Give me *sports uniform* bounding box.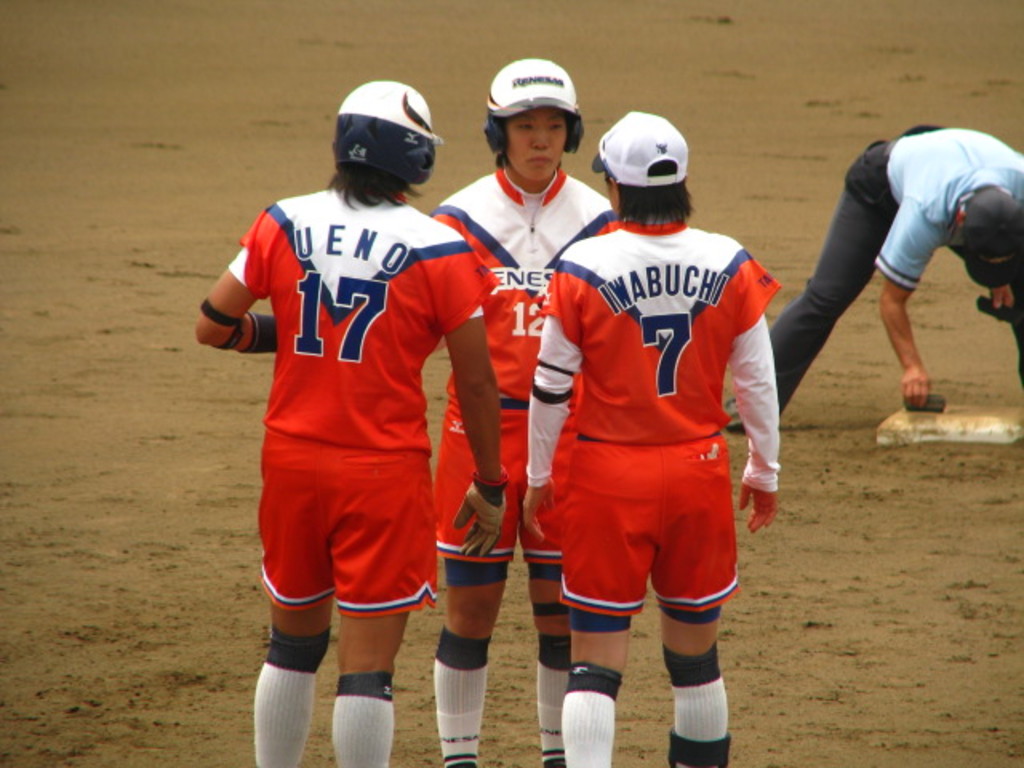
413:51:621:762.
